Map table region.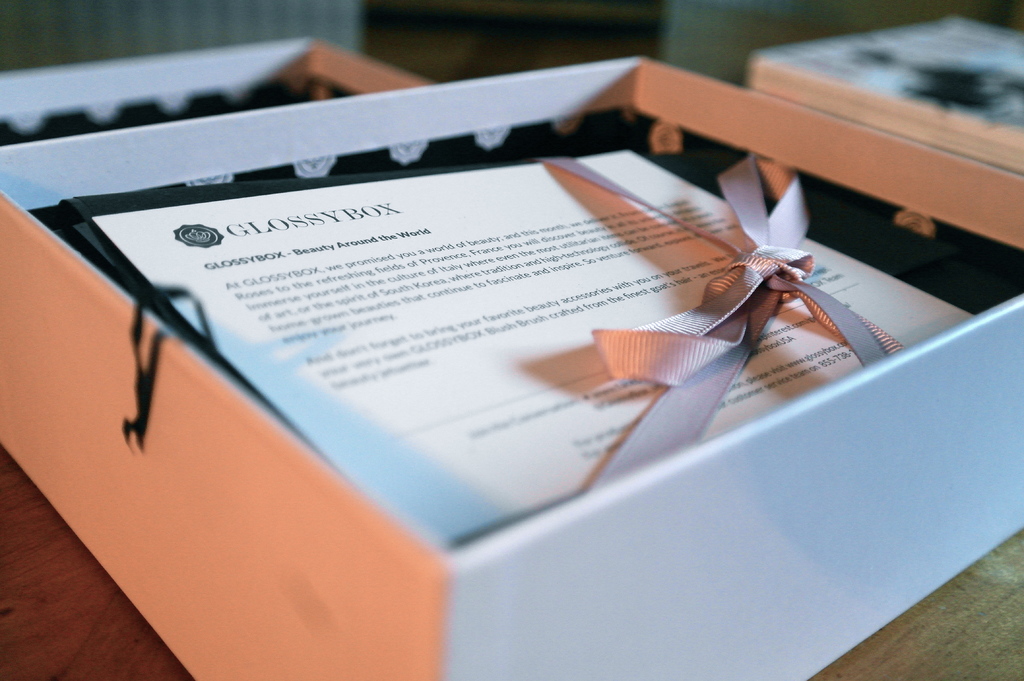
Mapped to pyautogui.locateOnScreen(0, 438, 1023, 680).
